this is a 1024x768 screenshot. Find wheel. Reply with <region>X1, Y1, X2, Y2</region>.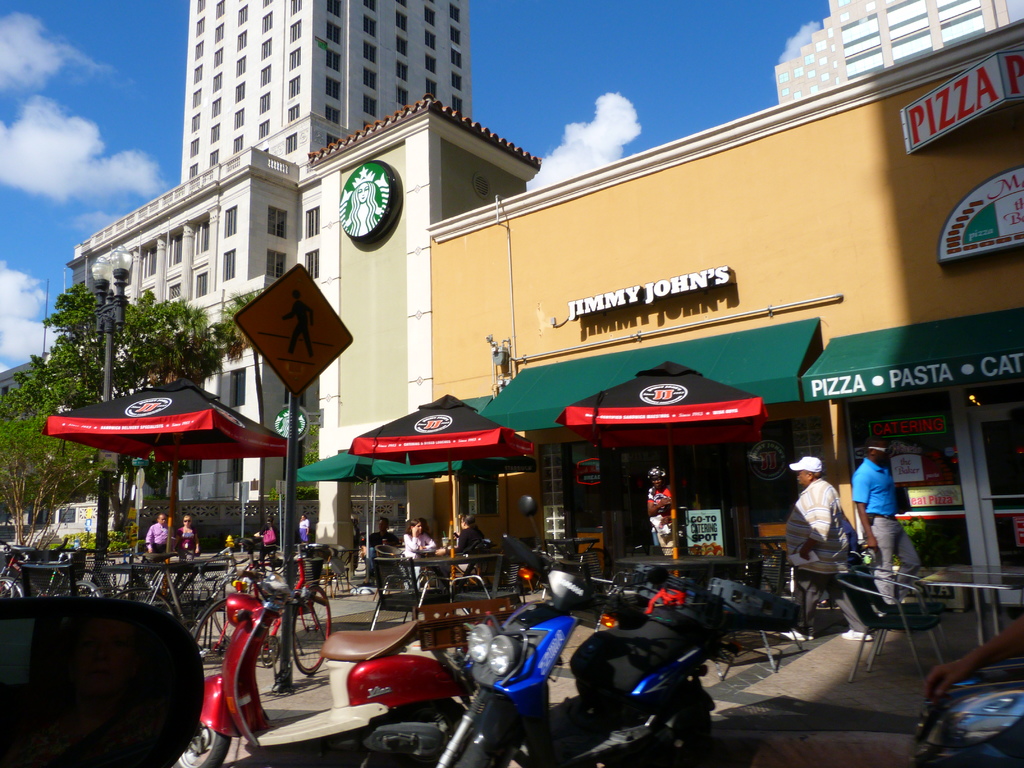
<region>255, 546, 279, 572</region>.
